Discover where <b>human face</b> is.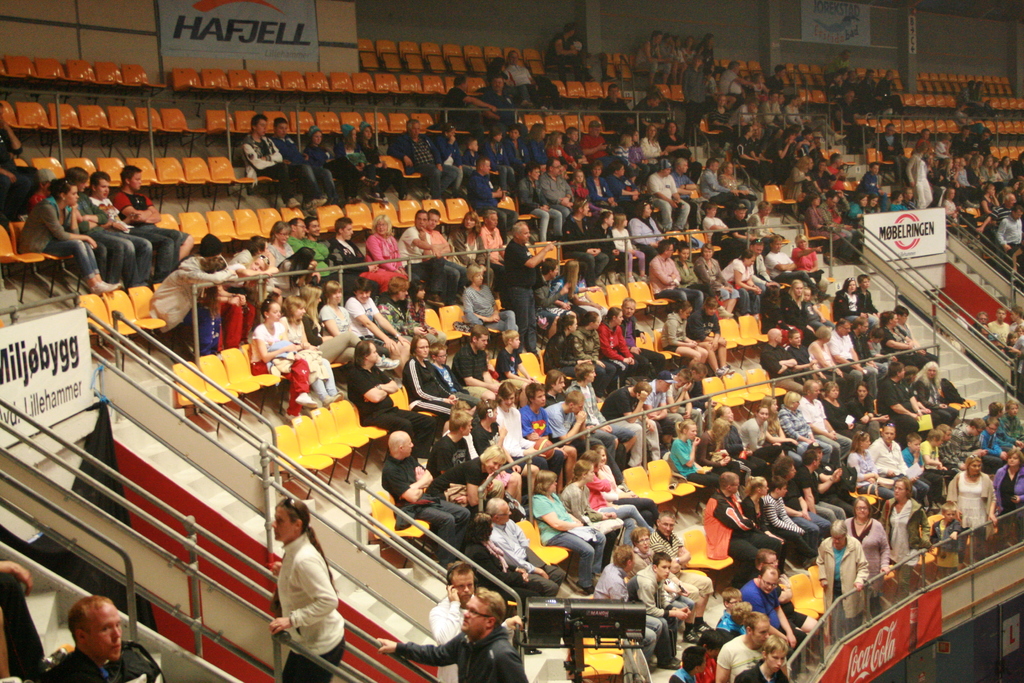
Discovered at x1=634, y1=131, x2=639, y2=140.
